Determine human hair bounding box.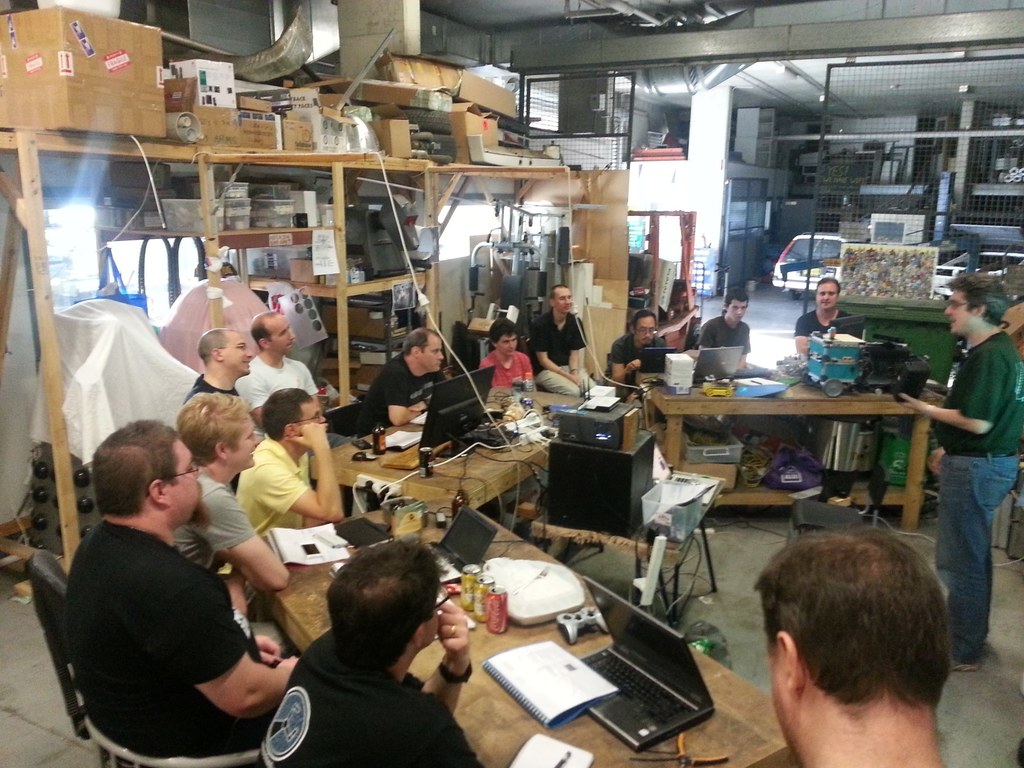
Determined: bbox=[262, 395, 312, 436].
